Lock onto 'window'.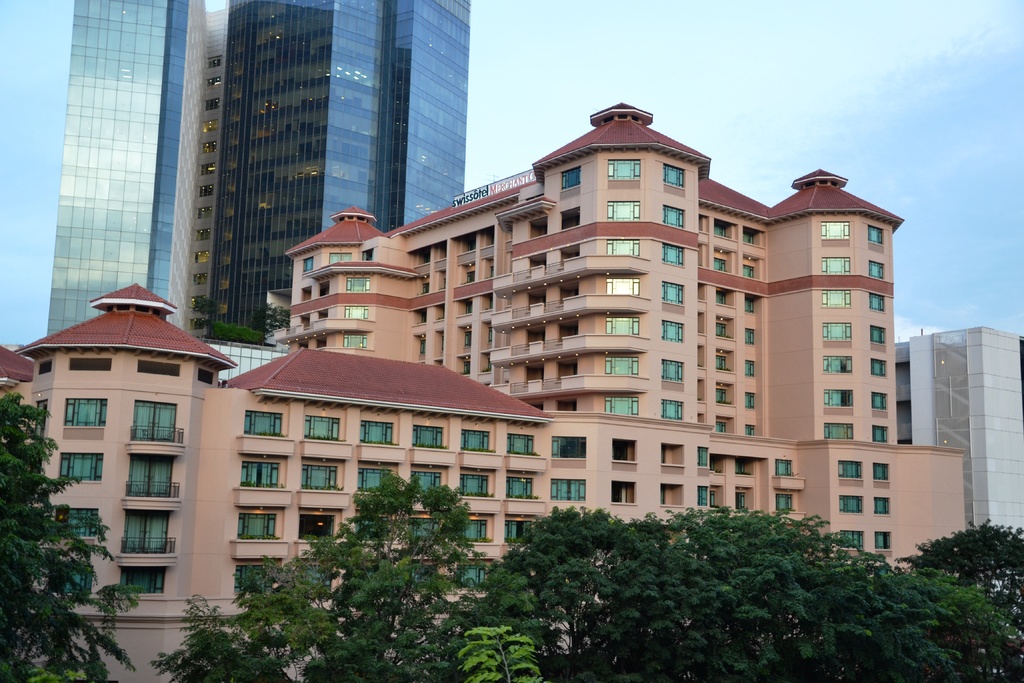
Locked: l=604, t=359, r=638, b=379.
